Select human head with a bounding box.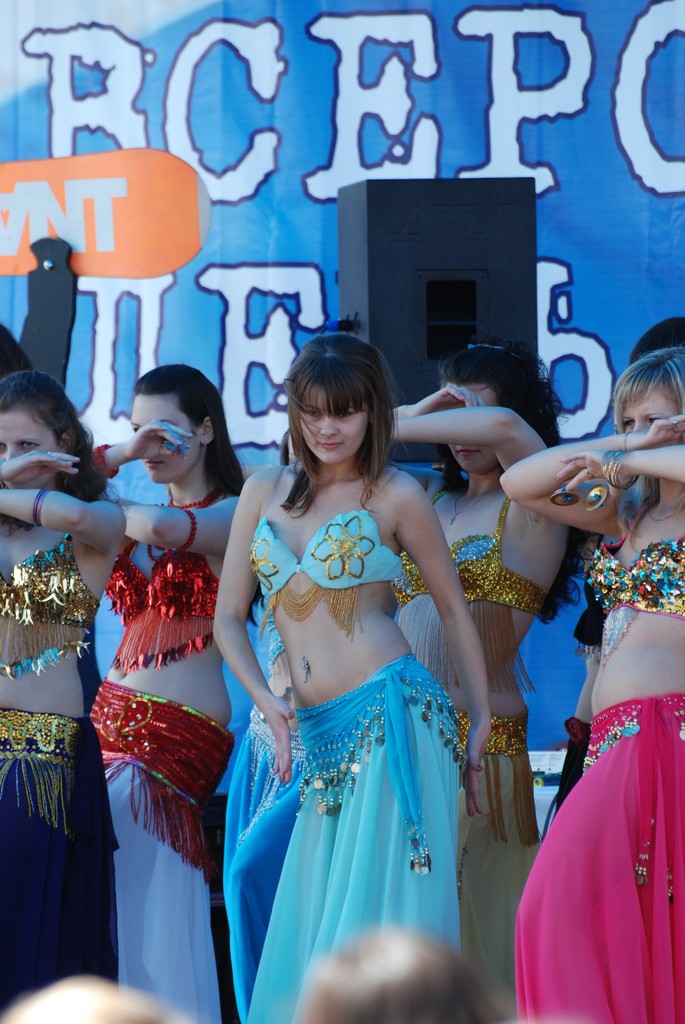
l=437, t=340, r=566, b=472.
